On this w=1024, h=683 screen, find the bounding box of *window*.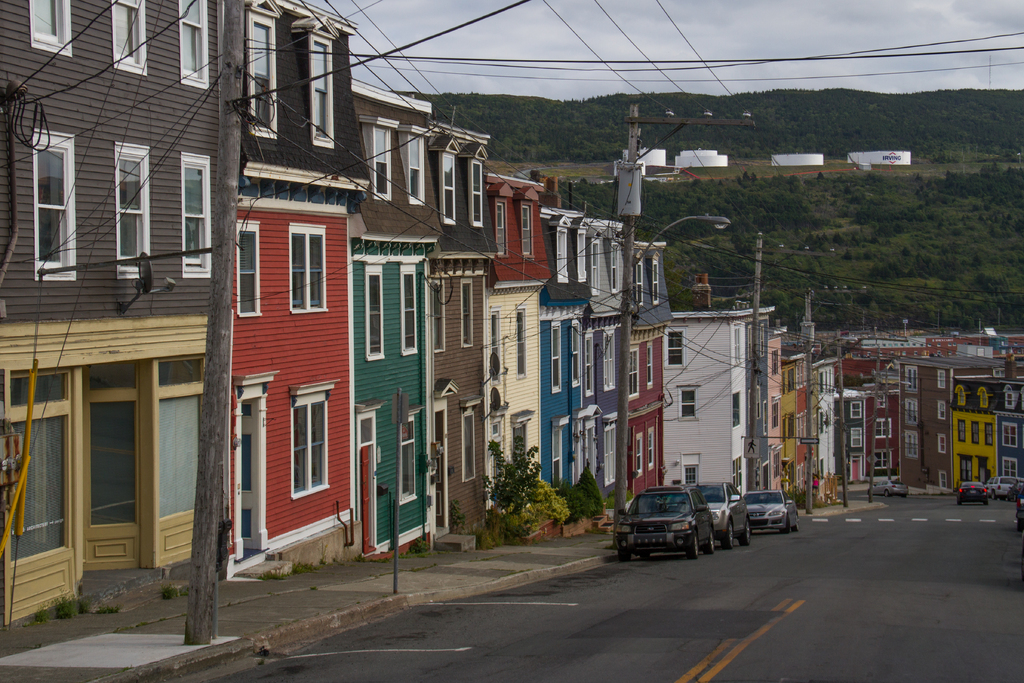
Bounding box: select_region(235, 219, 263, 313).
